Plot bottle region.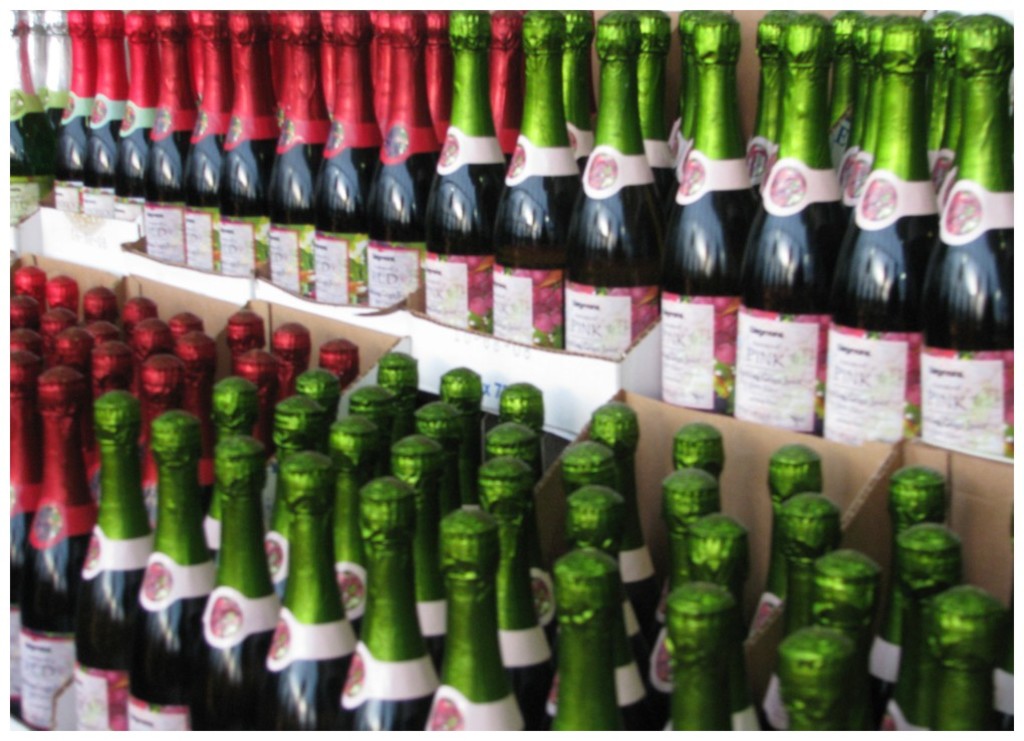
Plotted at pyautogui.locateOnScreen(46, 275, 79, 329).
